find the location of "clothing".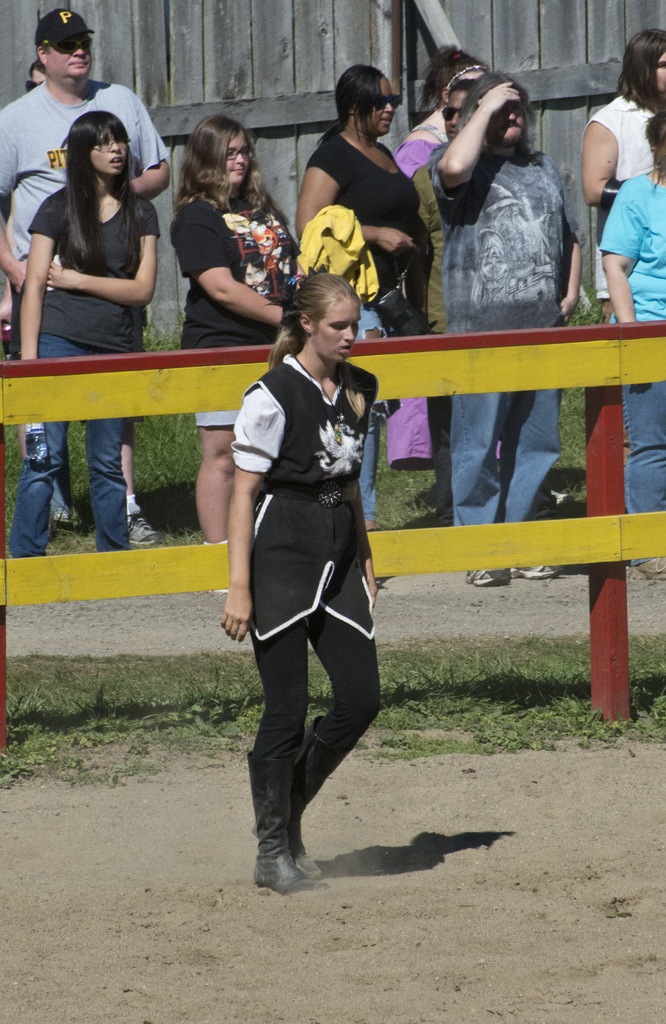
Location: <box>604,171,665,538</box>.
